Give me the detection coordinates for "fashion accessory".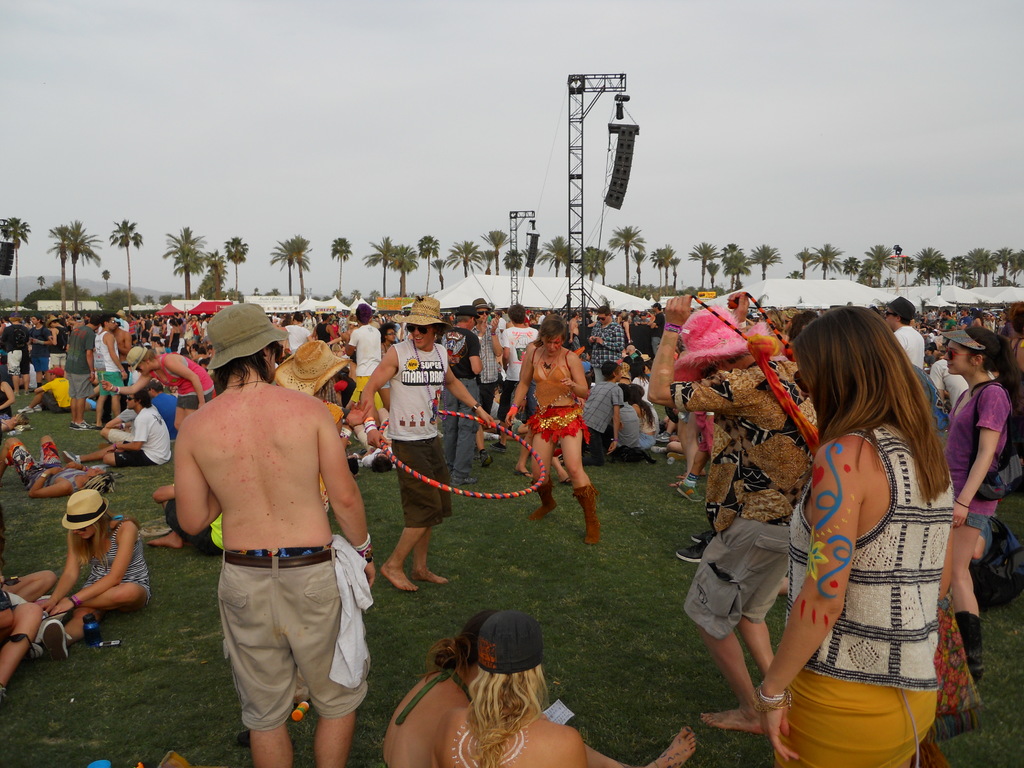
select_region(669, 305, 767, 372).
